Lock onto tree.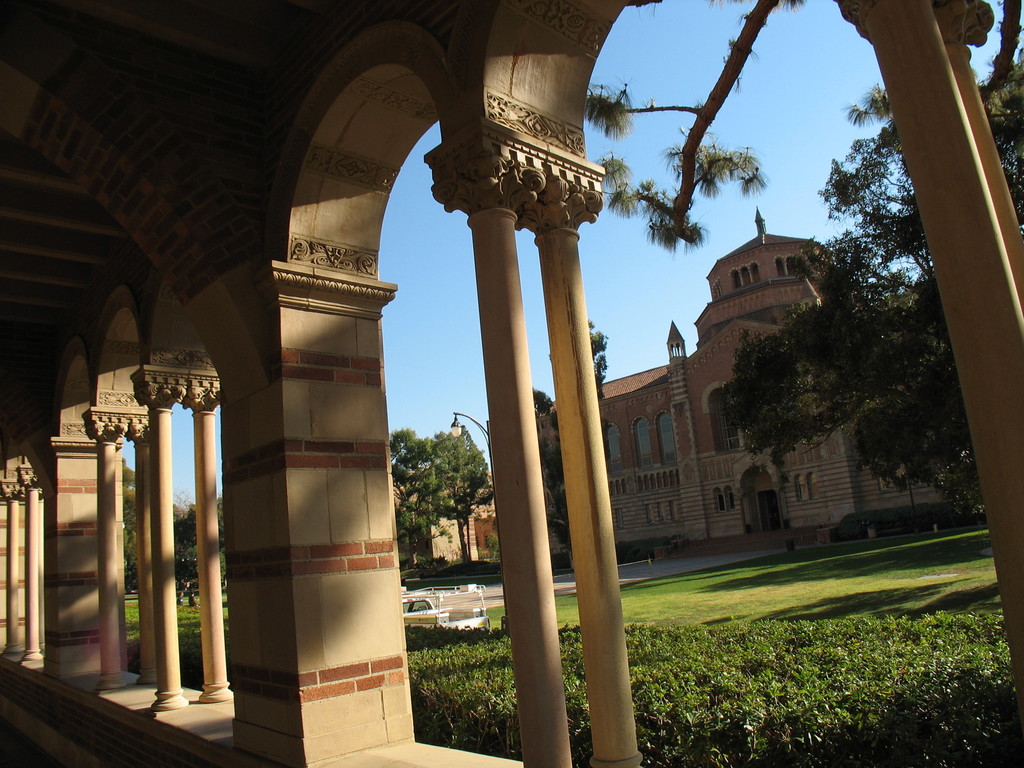
Locked: pyautogui.locateOnScreen(723, 0, 1023, 542).
